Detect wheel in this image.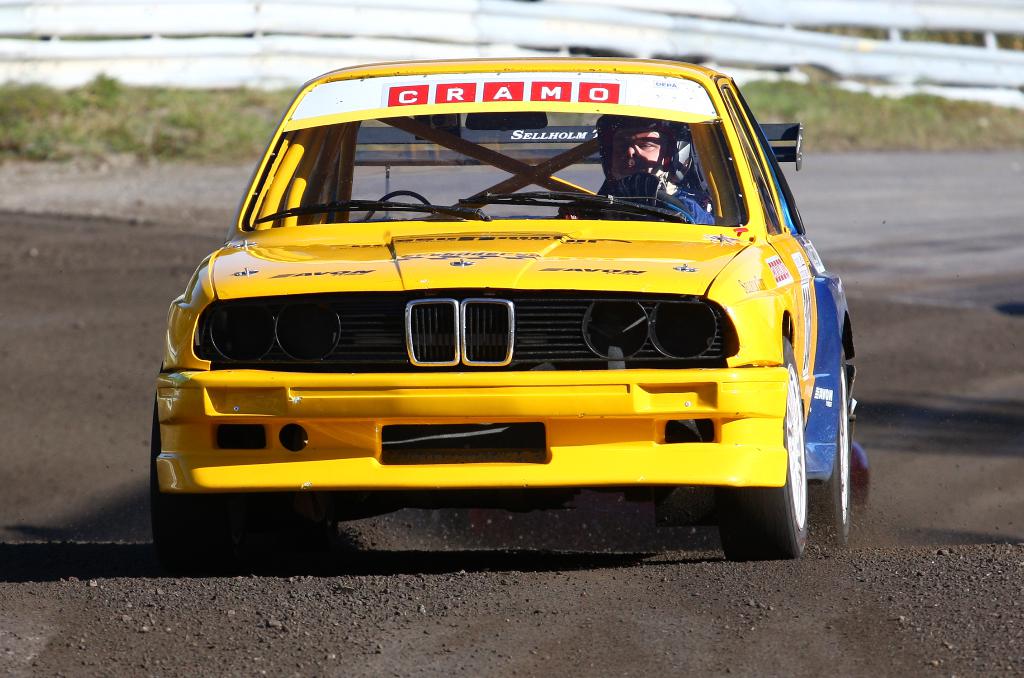
Detection: 584,190,707,225.
